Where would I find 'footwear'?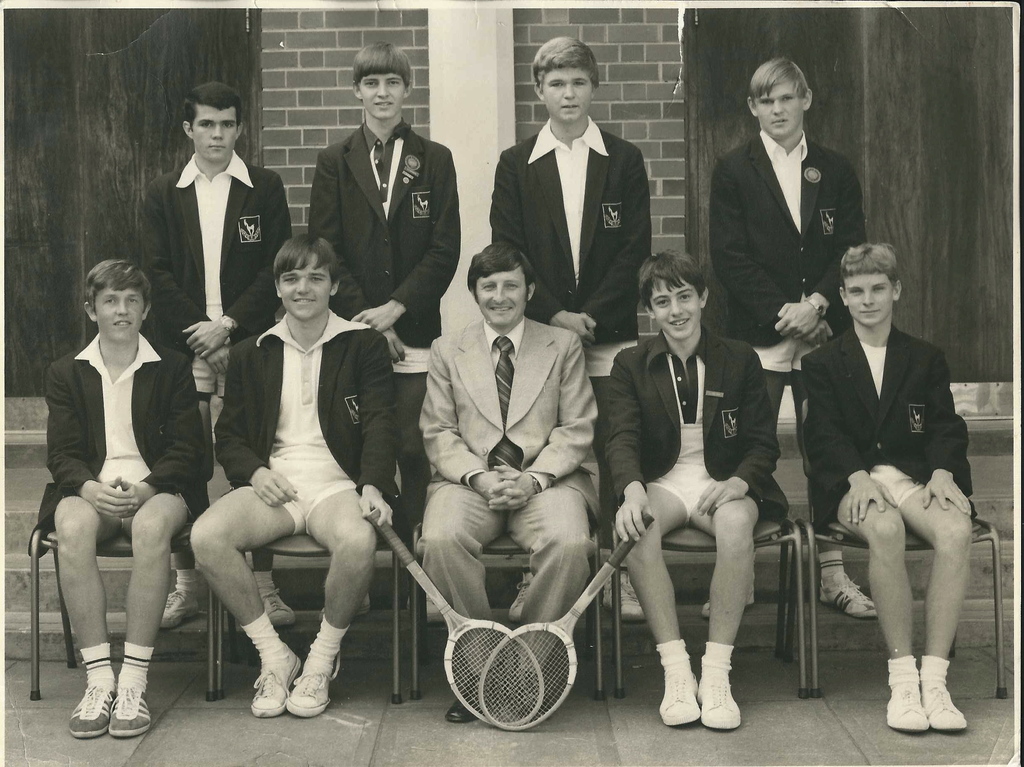
At select_region(597, 574, 653, 618).
